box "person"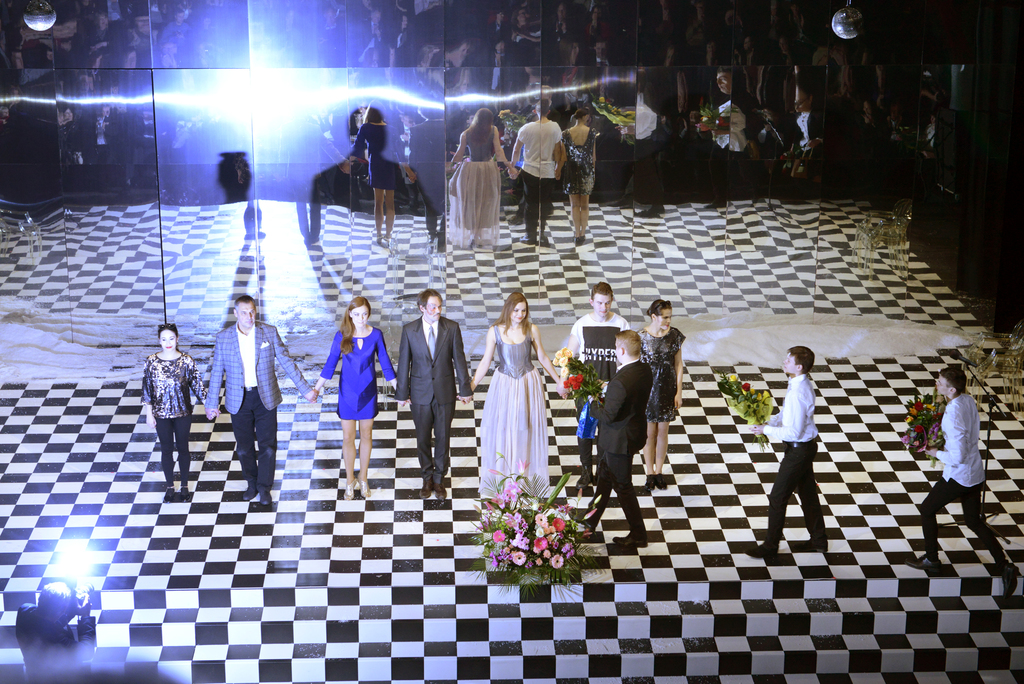
{"left": 135, "top": 316, "right": 192, "bottom": 478}
